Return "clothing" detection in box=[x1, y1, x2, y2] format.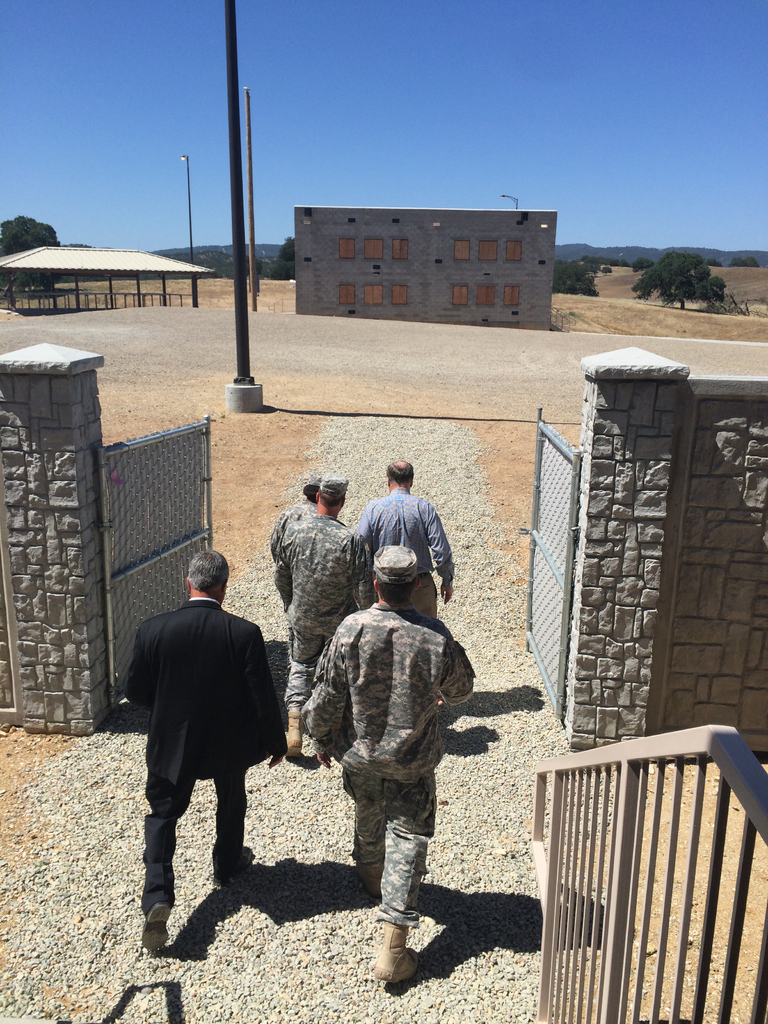
box=[305, 547, 483, 952].
